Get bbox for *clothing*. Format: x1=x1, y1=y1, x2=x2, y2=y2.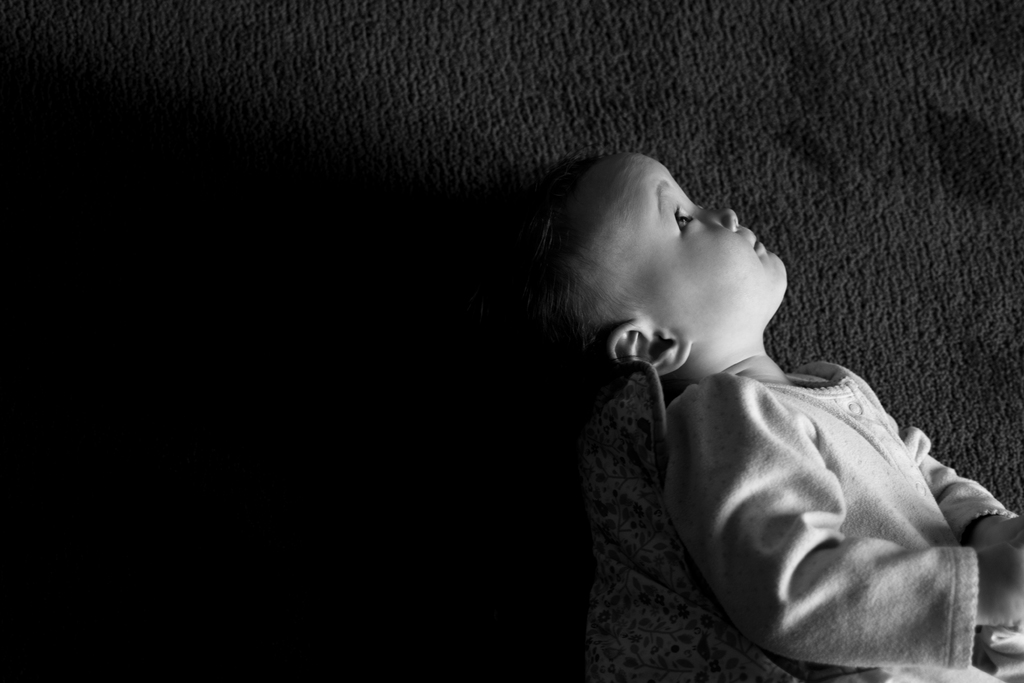
x1=664, y1=364, x2=1023, y2=682.
